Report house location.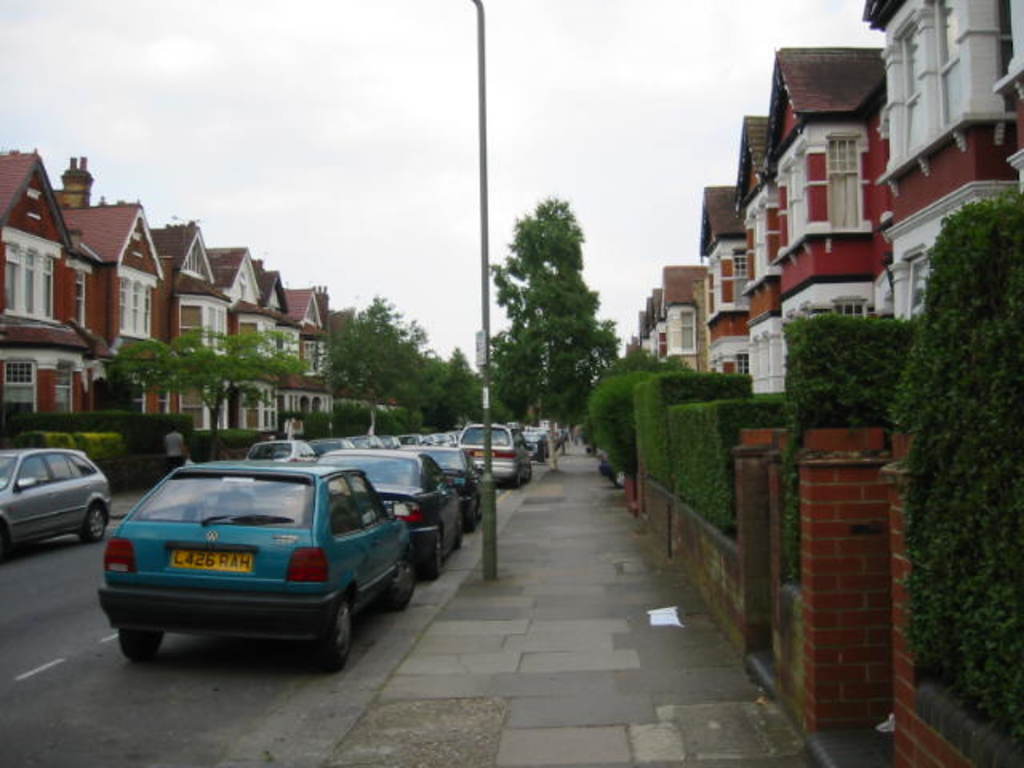
Report: x1=664 y1=245 x2=701 y2=379.
